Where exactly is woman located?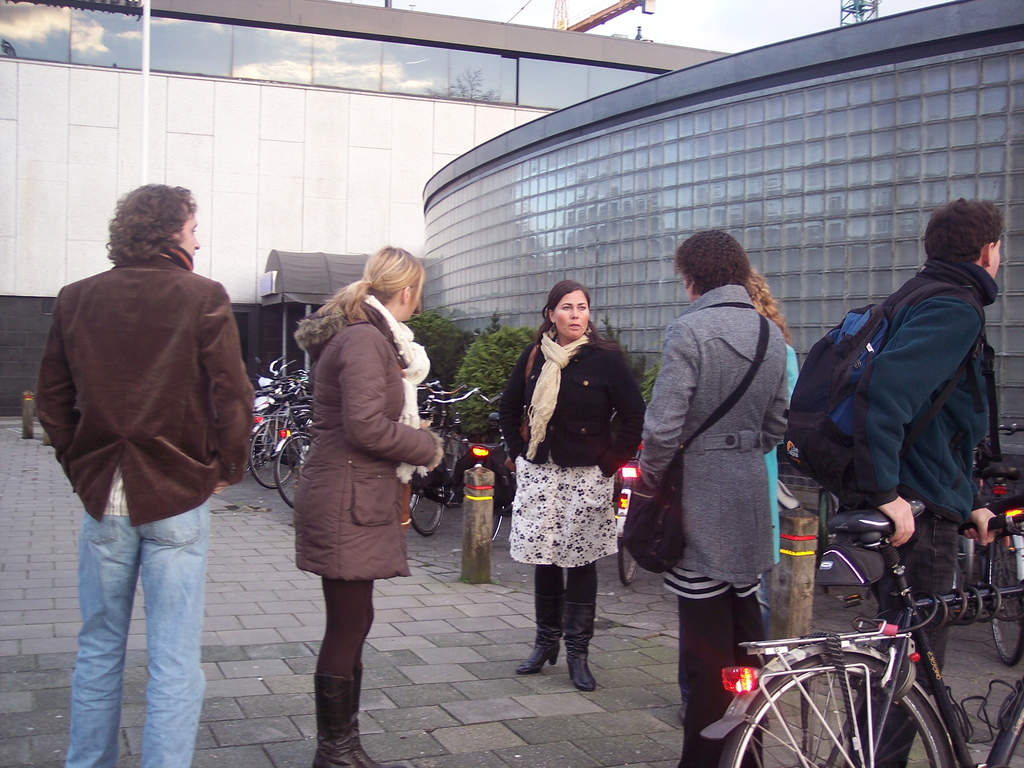
Its bounding box is bbox=[503, 271, 635, 703].
